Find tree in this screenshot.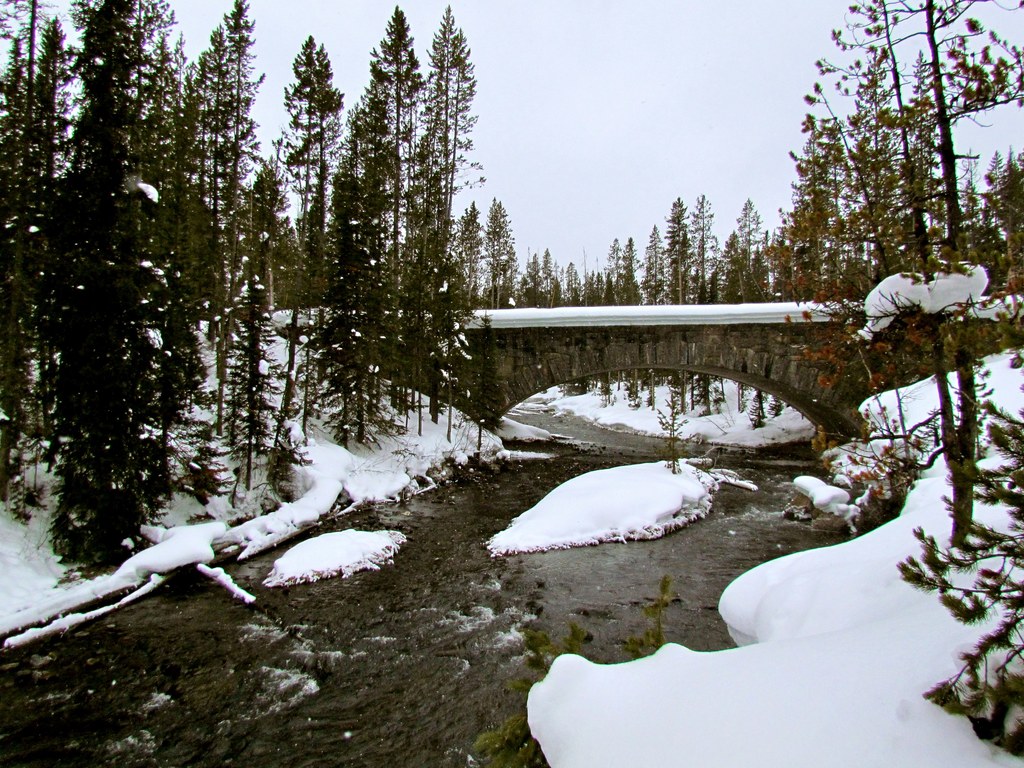
The bounding box for tree is {"left": 762, "top": 0, "right": 1023, "bottom": 555}.
